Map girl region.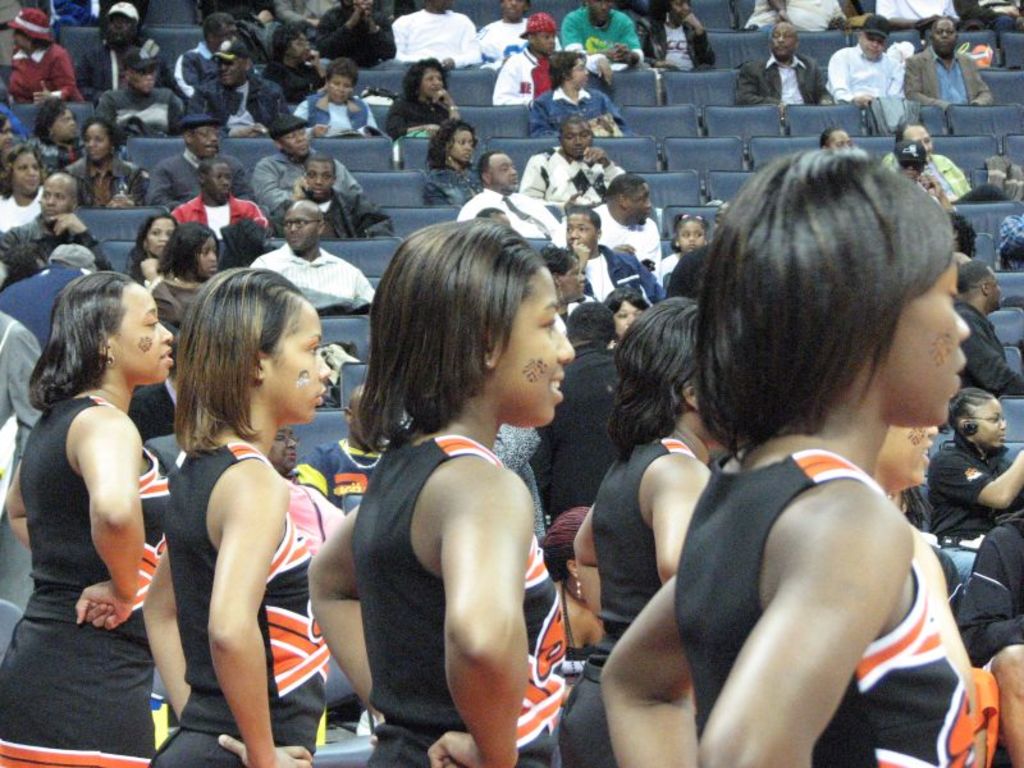
Mapped to box(5, 0, 87, 120).
